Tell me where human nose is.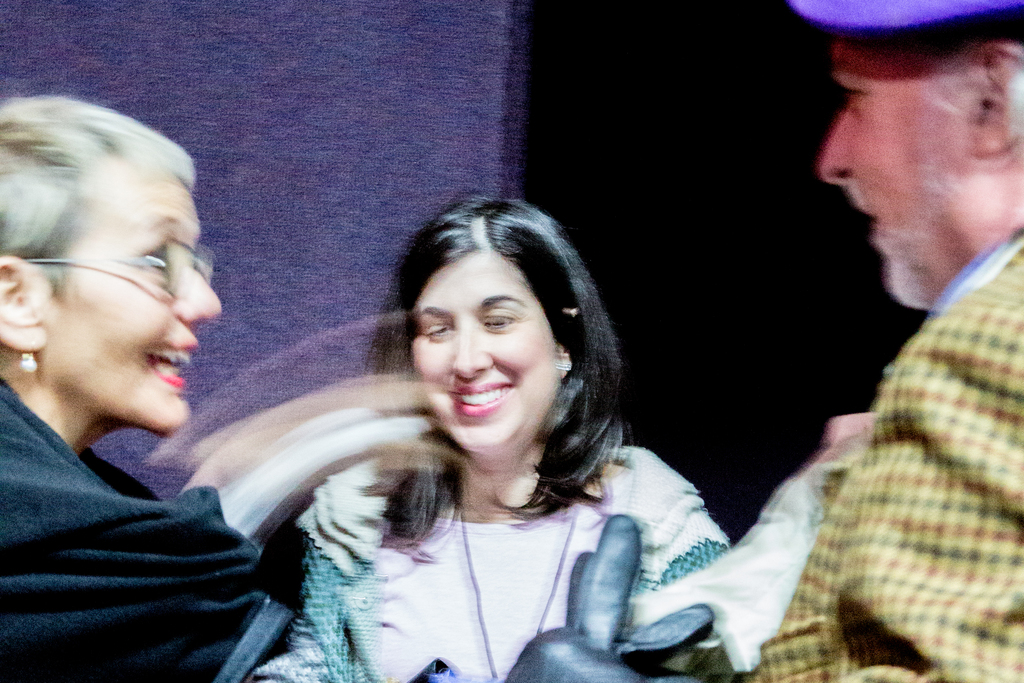
human nose is at <region>451, 320, 493, 377</region>.
